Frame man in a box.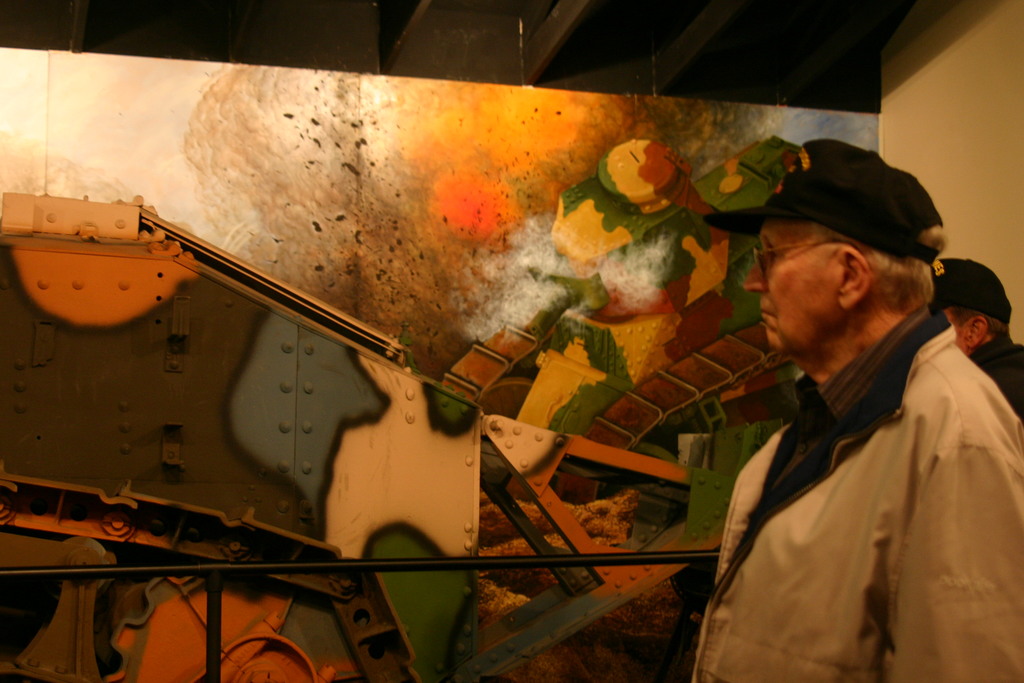
{"left": 705, "top": 142, "right": 1014, "bottom": 682}.
